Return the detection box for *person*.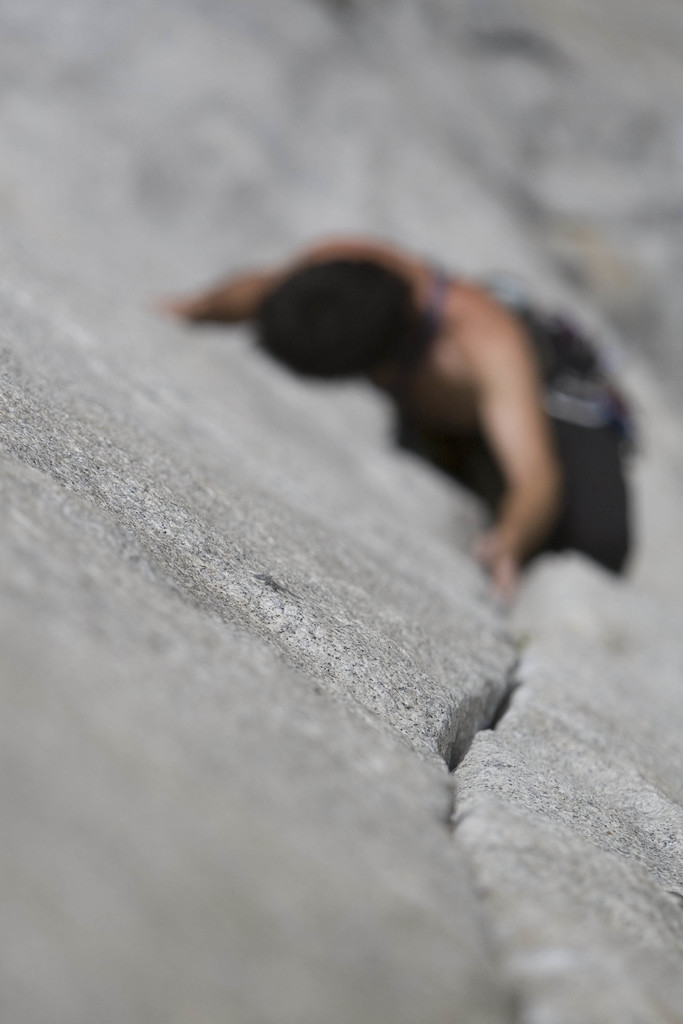
153, 234, 630, 603.
